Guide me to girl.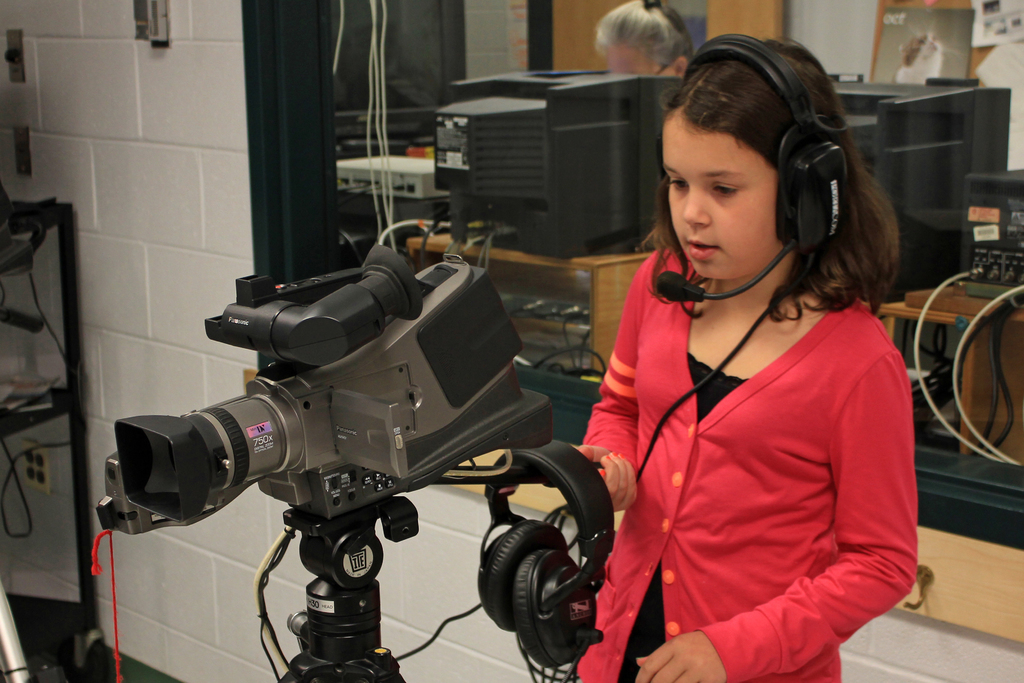
Guidance: BBox(499, 33, 927, 682).
